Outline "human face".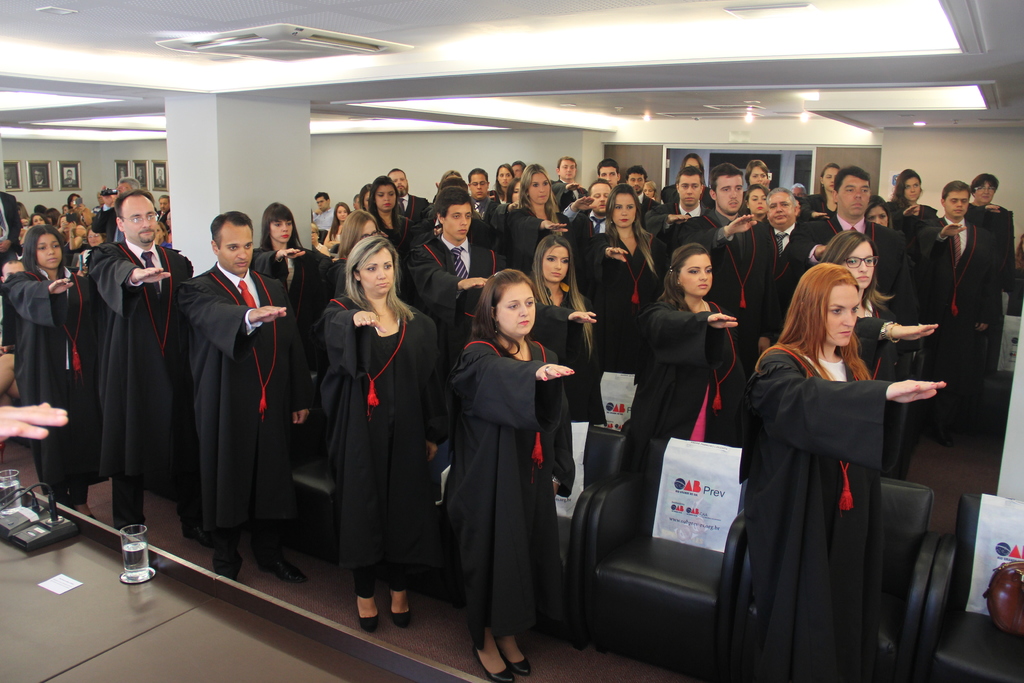
Outline: {"left": 389, "top": 167, "right": 410, "bottom": 194}.
